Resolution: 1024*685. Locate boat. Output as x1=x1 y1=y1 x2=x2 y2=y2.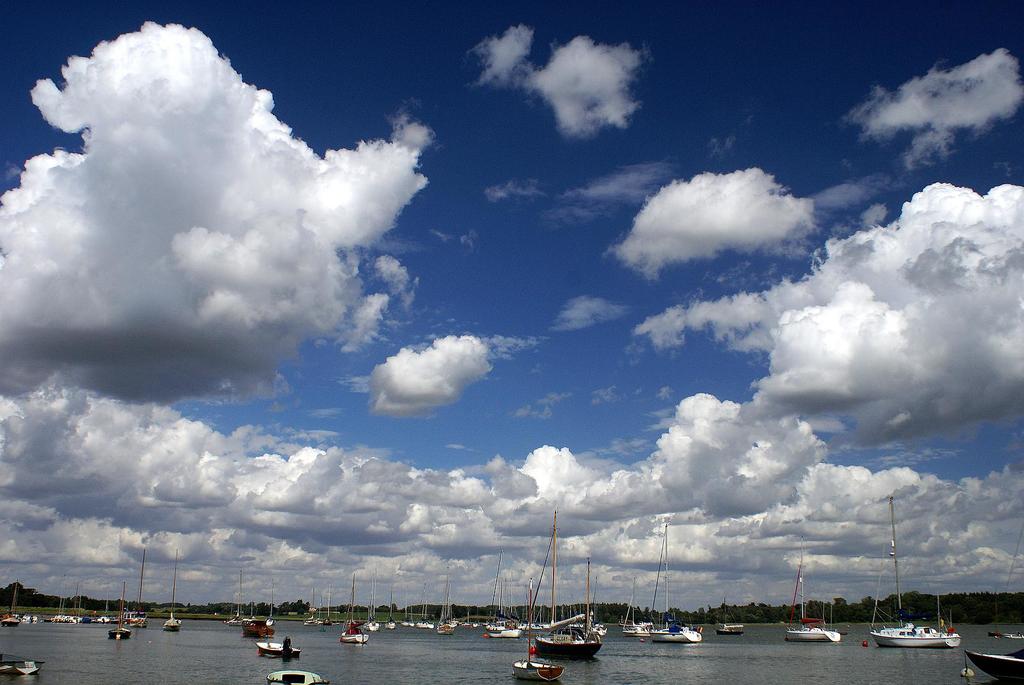
x1=623 y1=574 x2=653 y2=639.
